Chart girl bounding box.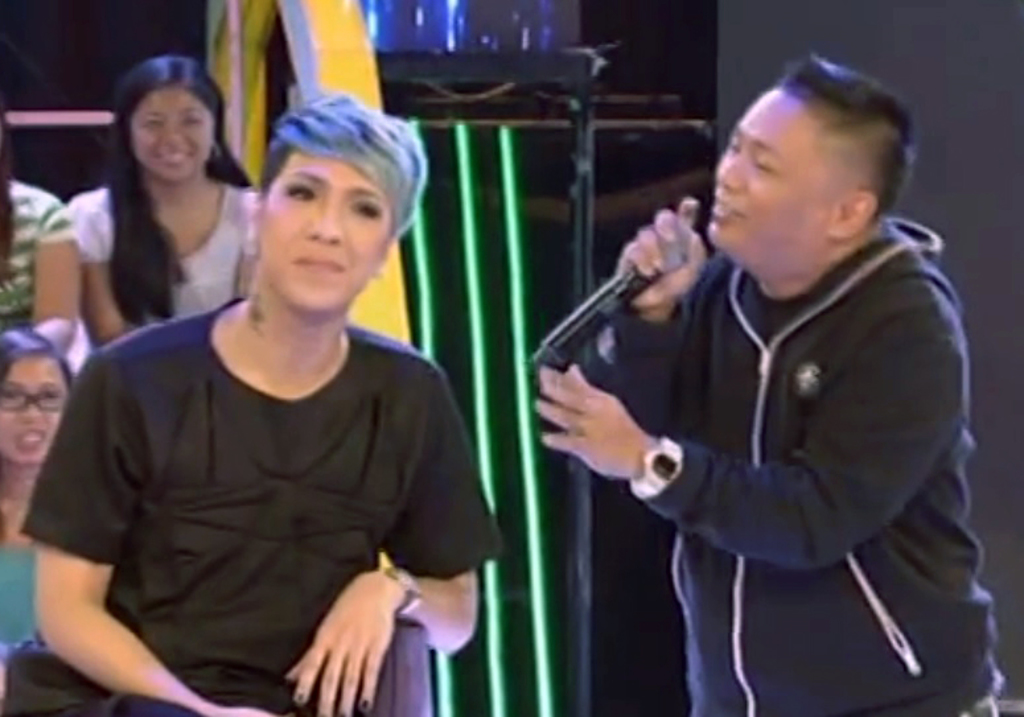
Charted: crop(66, 53, 262, 350).
